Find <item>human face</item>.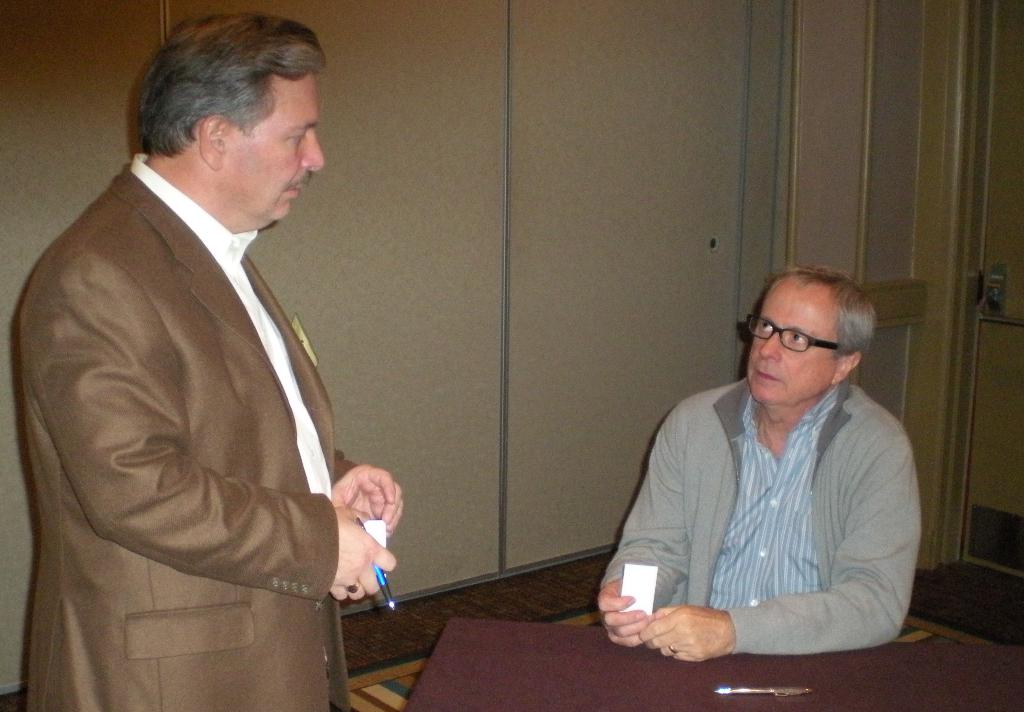
locate(746, 276, 840, 411).
